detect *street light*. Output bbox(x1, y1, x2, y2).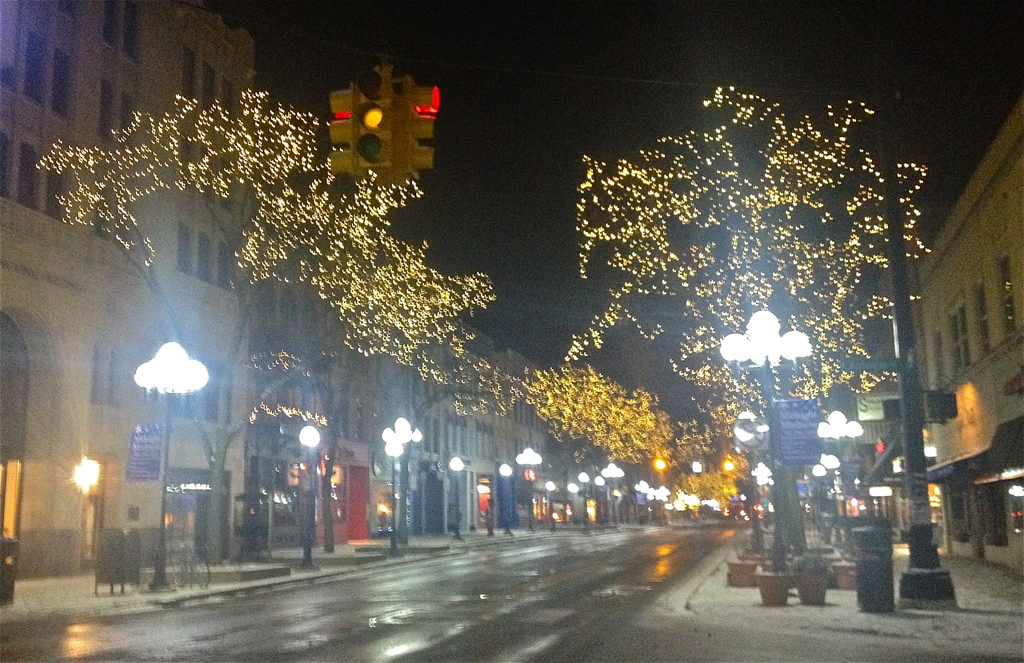
bbox(716, 307, 820, 567).
